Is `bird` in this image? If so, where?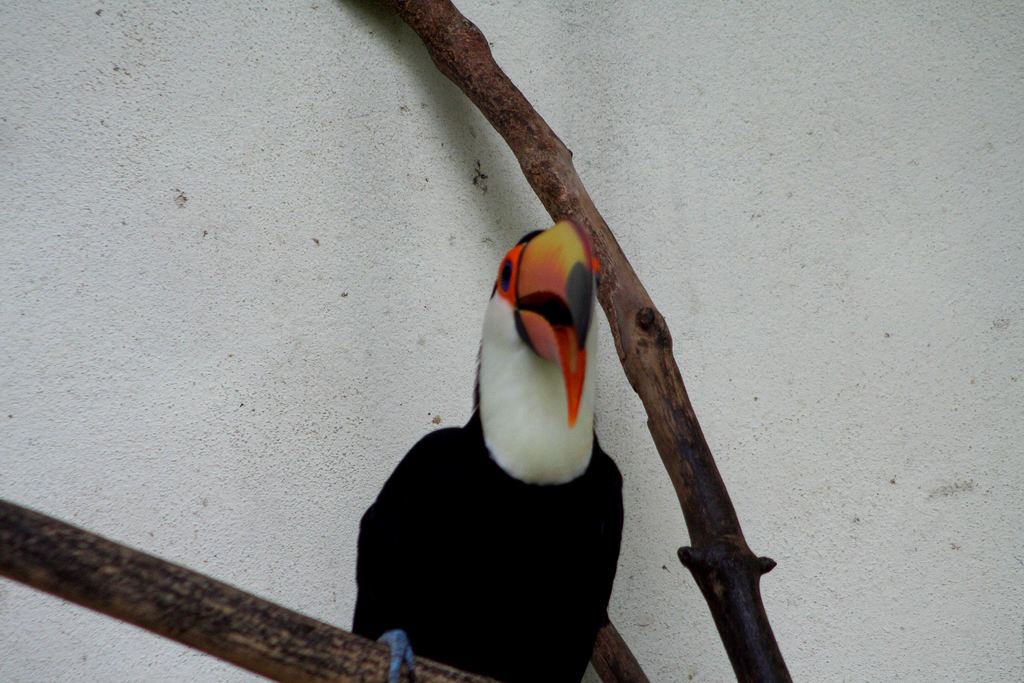
Yes, at left=352, top=216, right=625, bottom=682.
